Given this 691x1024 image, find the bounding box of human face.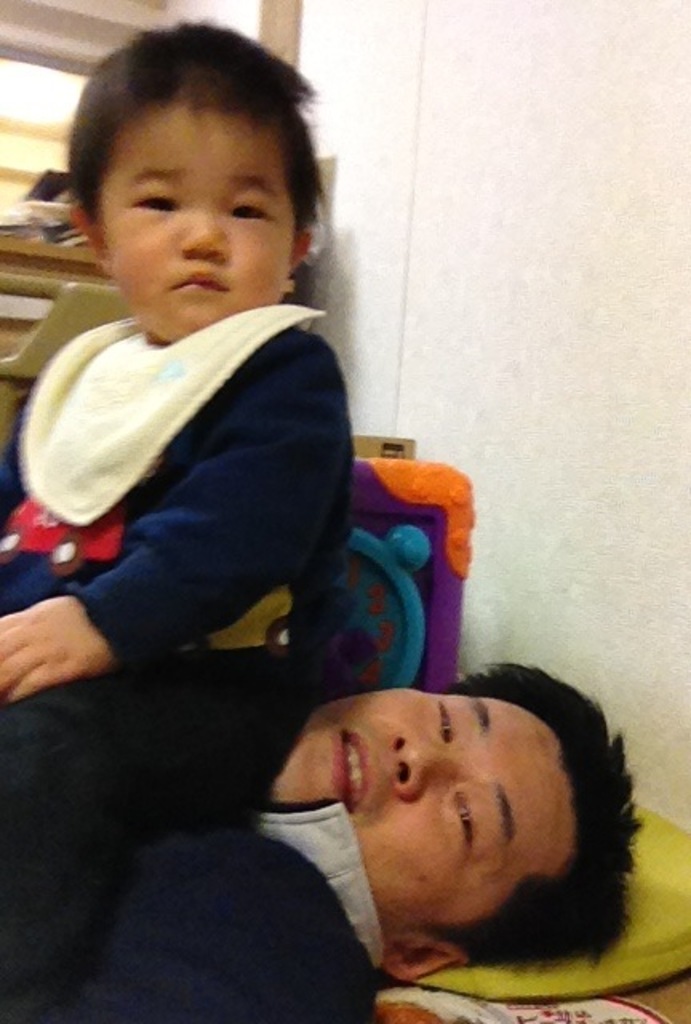
Rect(269, 688, 568, 934).
